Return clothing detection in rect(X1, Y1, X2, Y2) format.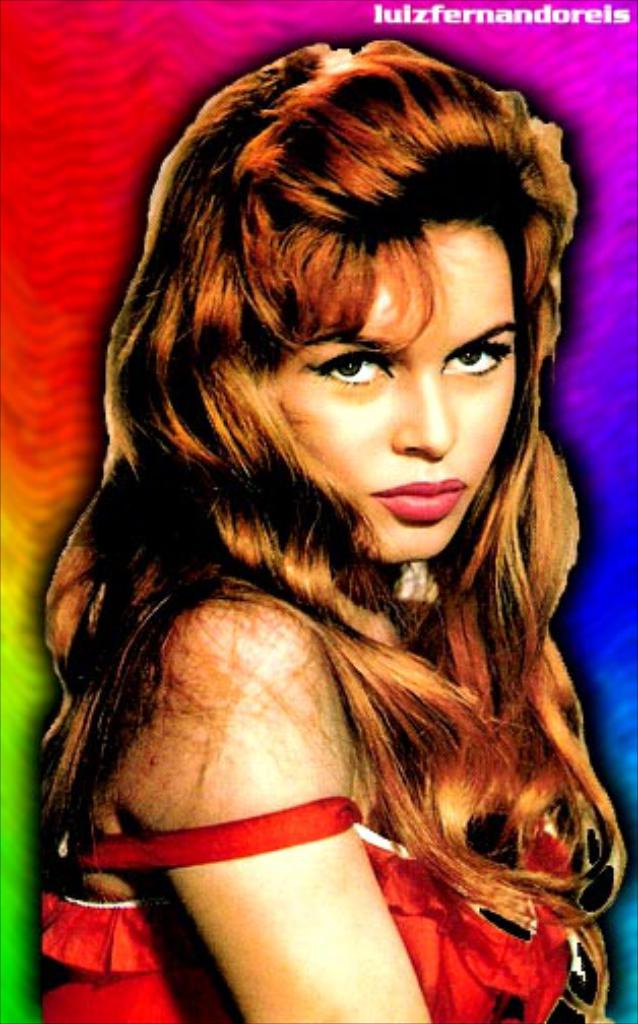
rect(53, 41, 626, 1022).
